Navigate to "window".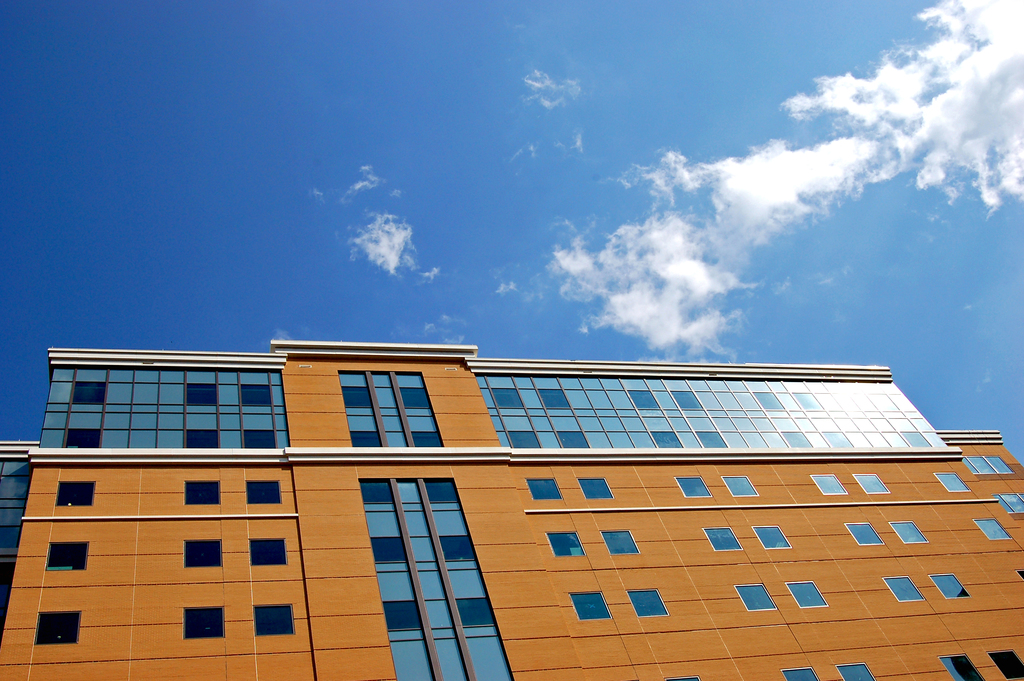
Navigation target: 934/576/967/598.
